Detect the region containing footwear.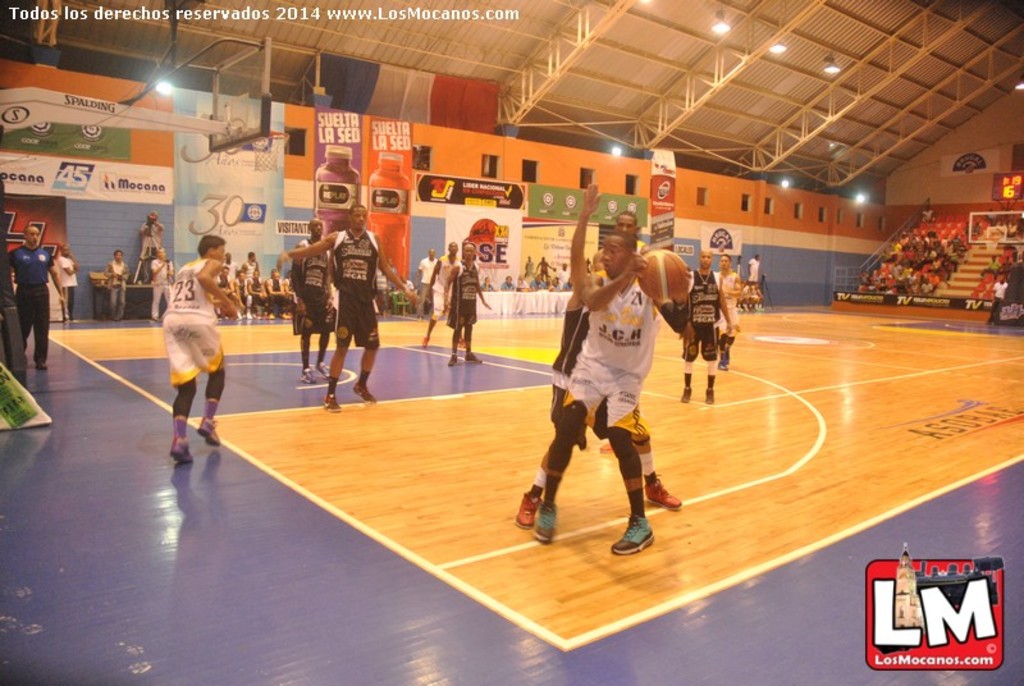
424:337:431:346.
